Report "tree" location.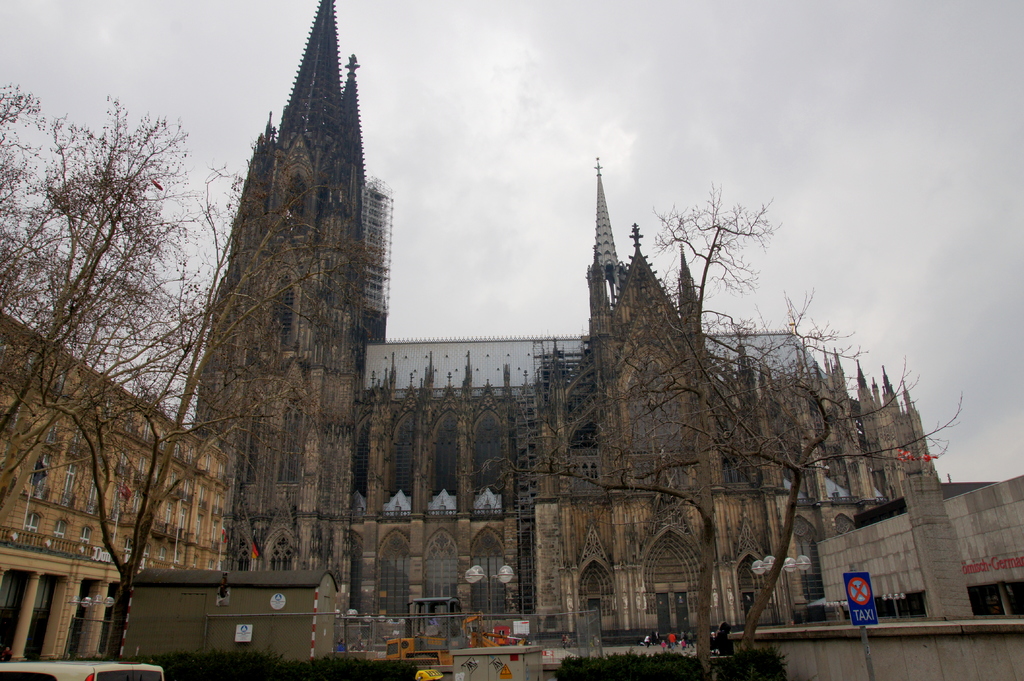
Report: locate(488, 185, 938, 680).
